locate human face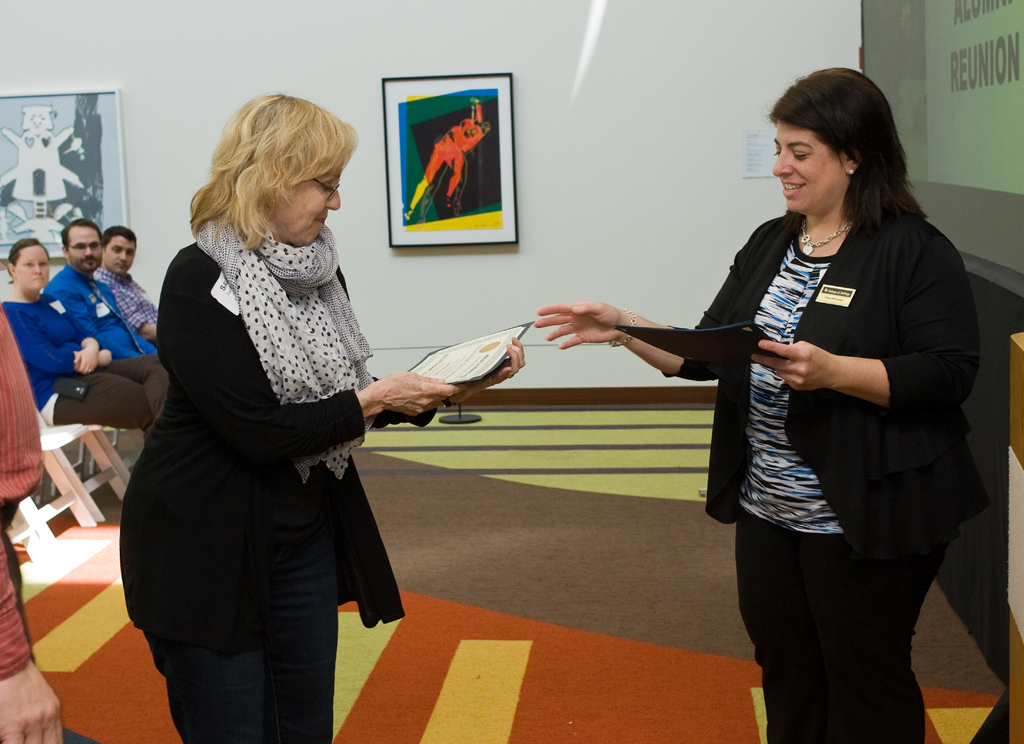
box=[272, 177, 342, 247]
